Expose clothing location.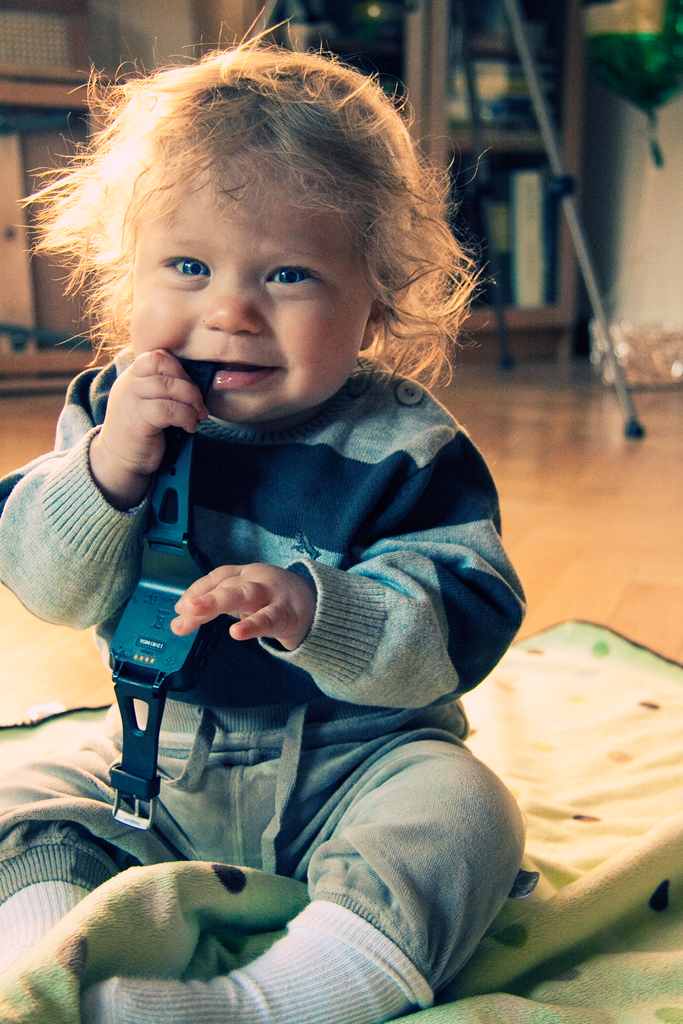
Exposed at left=18, top=234, right=558, bottom=975.
